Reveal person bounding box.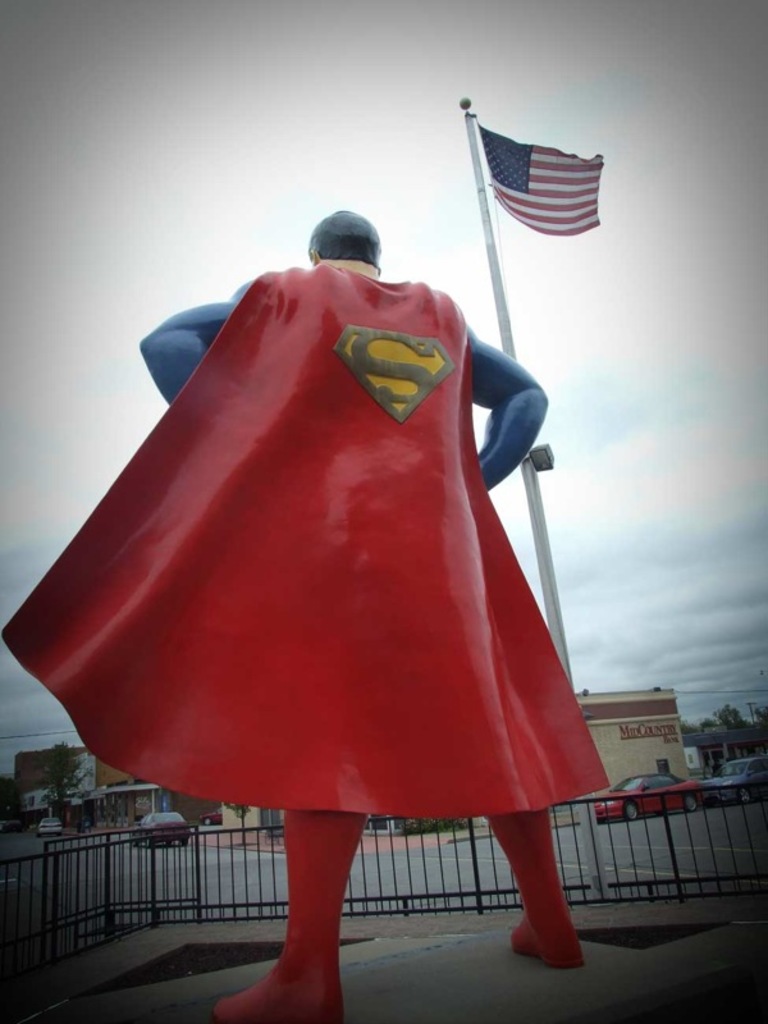
Revealed: box=[0, 206, 609, 1023].
